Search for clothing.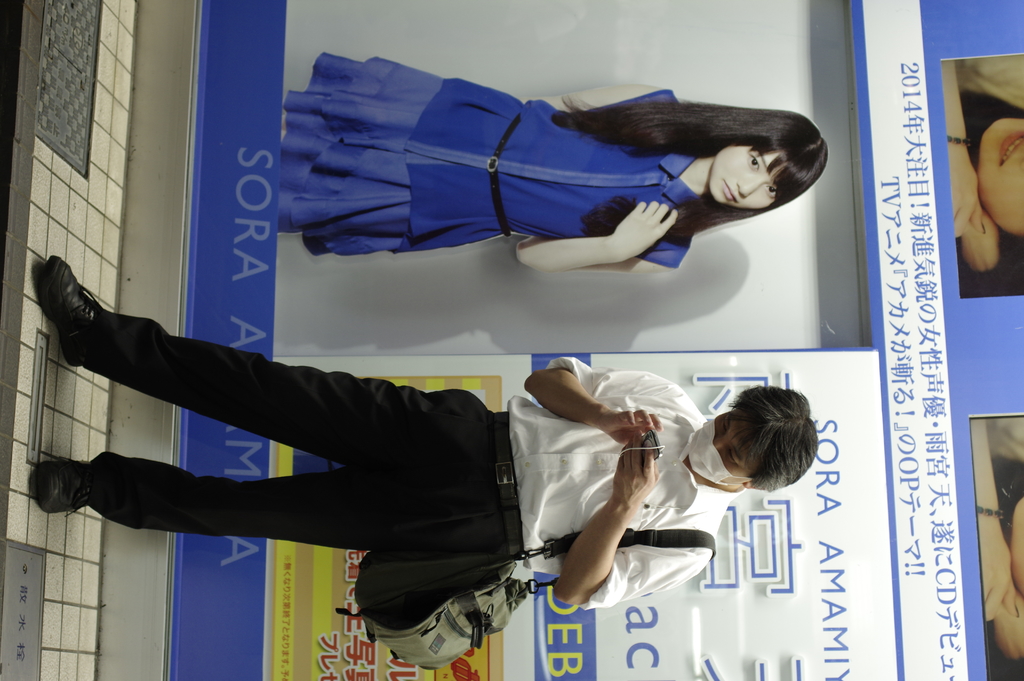
Found at x1=98 y1=305 x2=514 y2=557.
